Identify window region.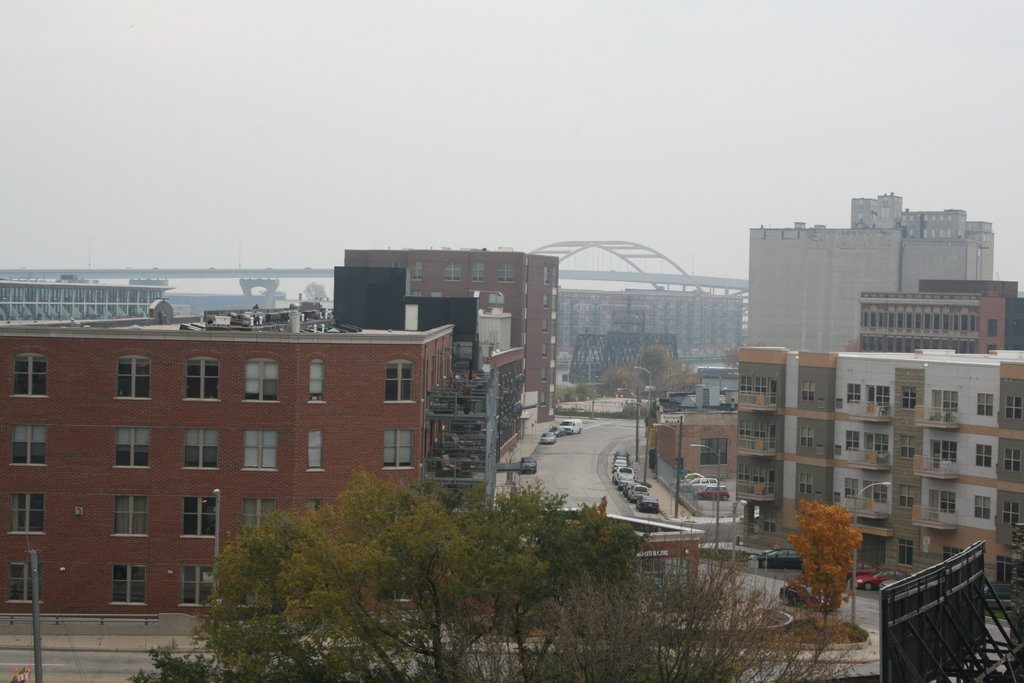
Region: {"x1": 497, "y1": 262, "x2": 514, "y2": 281}.
